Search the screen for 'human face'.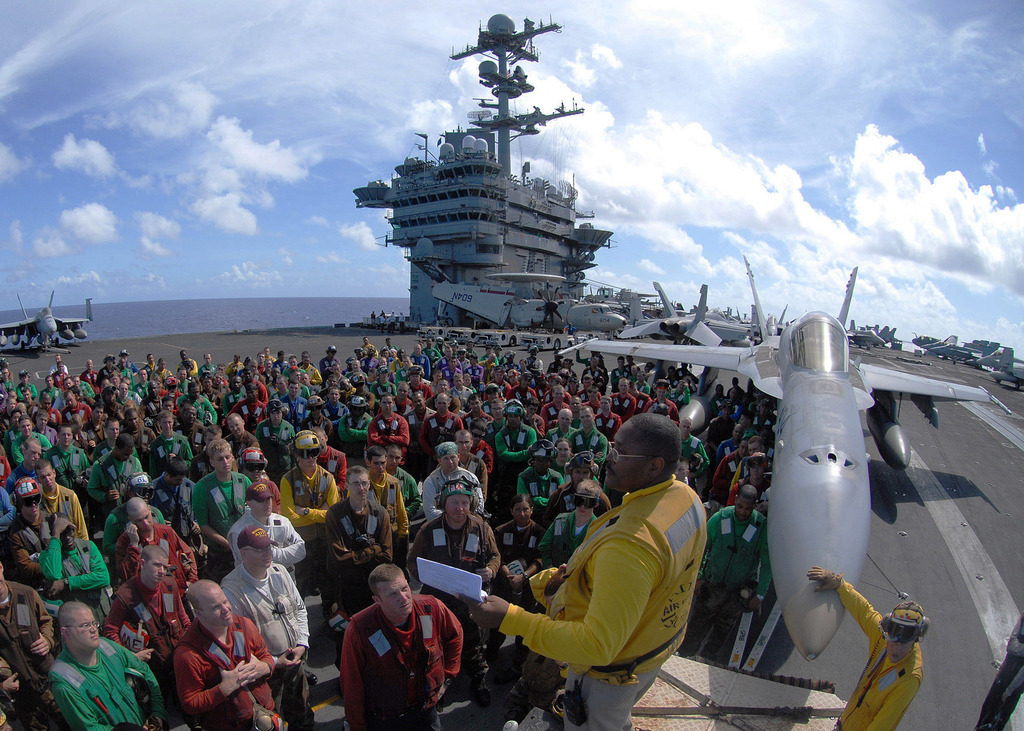
Found at <bbox>252, 500, 272, 518</bbox>.
